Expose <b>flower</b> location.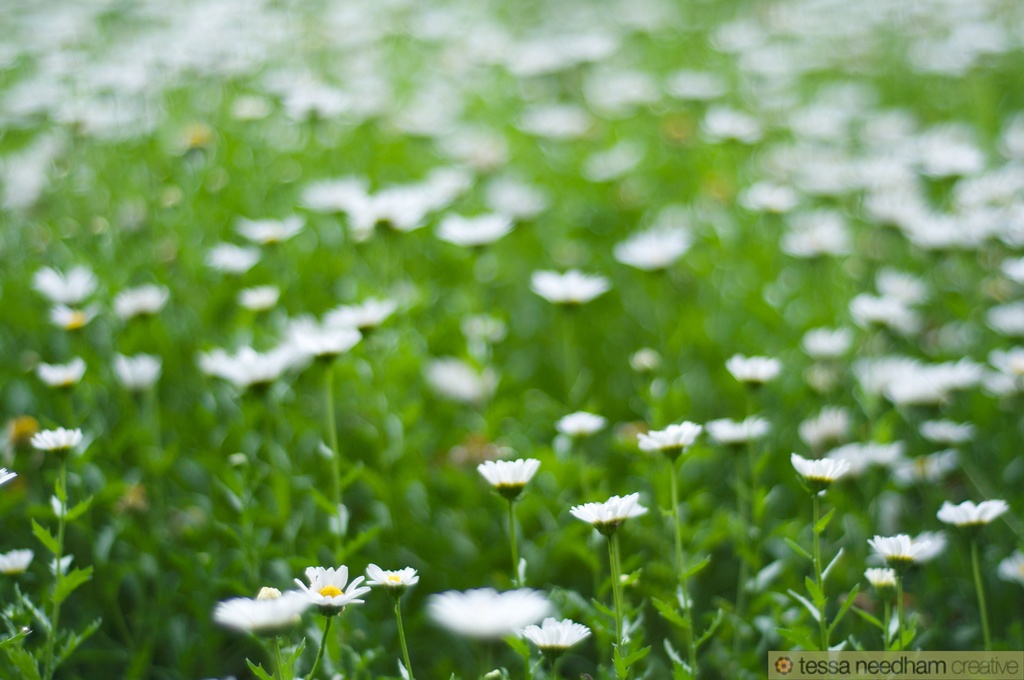
Exposed at bbox=[936, 496, 1014, 549].
